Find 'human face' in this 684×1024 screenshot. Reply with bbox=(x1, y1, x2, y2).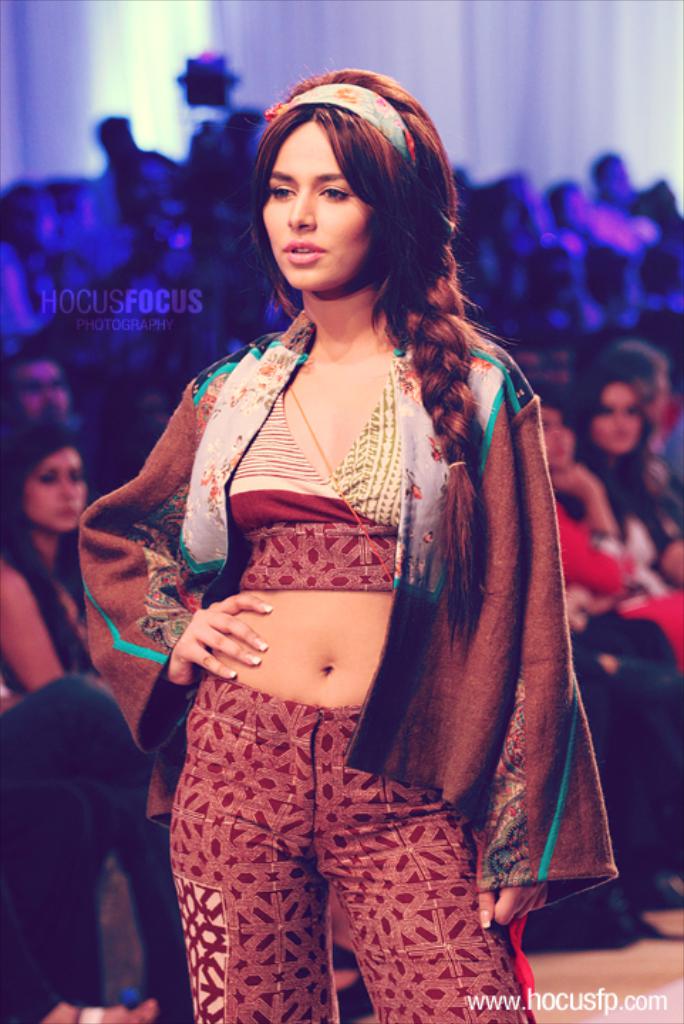
bbox=(14, 364, 75, 435).
